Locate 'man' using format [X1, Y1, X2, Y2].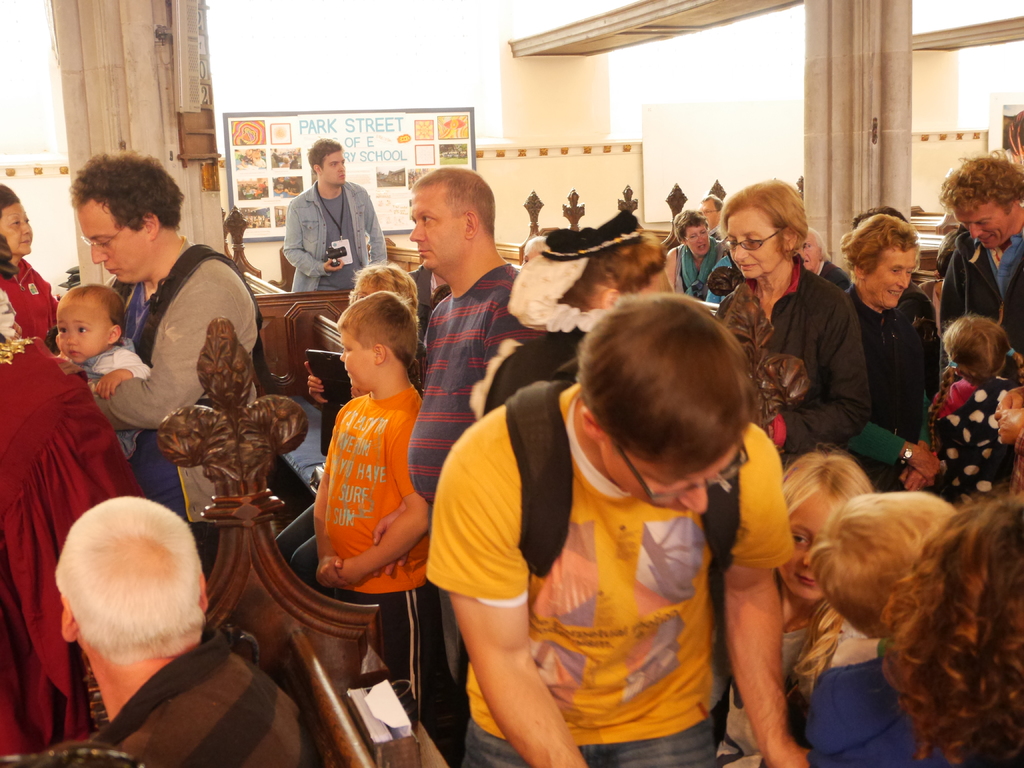
[405, 170, 547, 698].
